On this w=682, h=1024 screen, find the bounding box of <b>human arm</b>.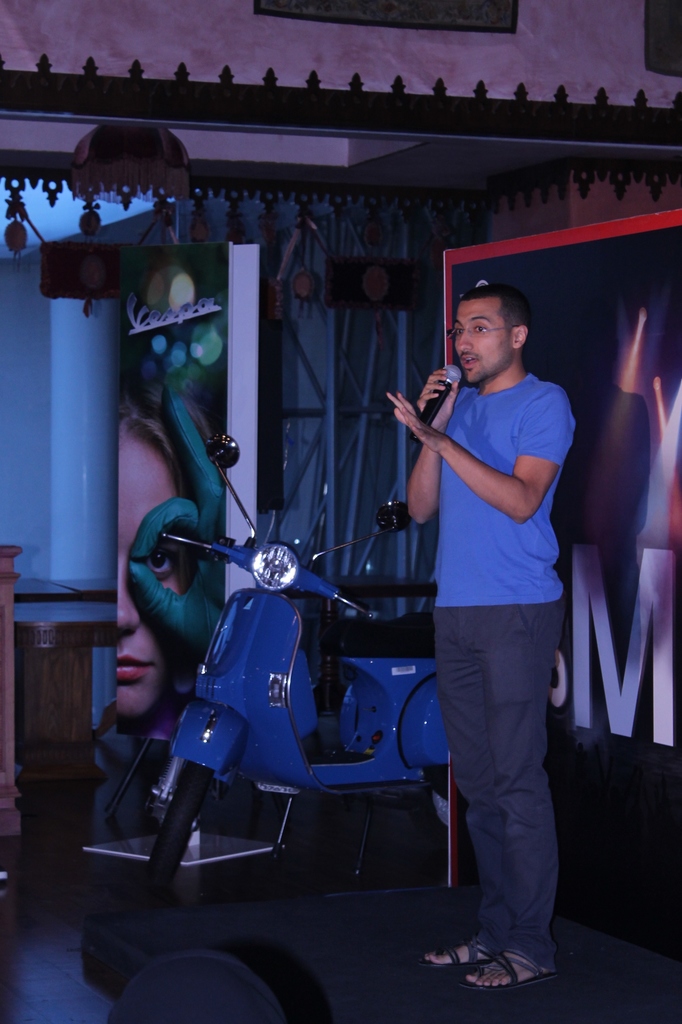
Bounding box: pyautogui.locateOnScreen(403, 396, 558, 540).
